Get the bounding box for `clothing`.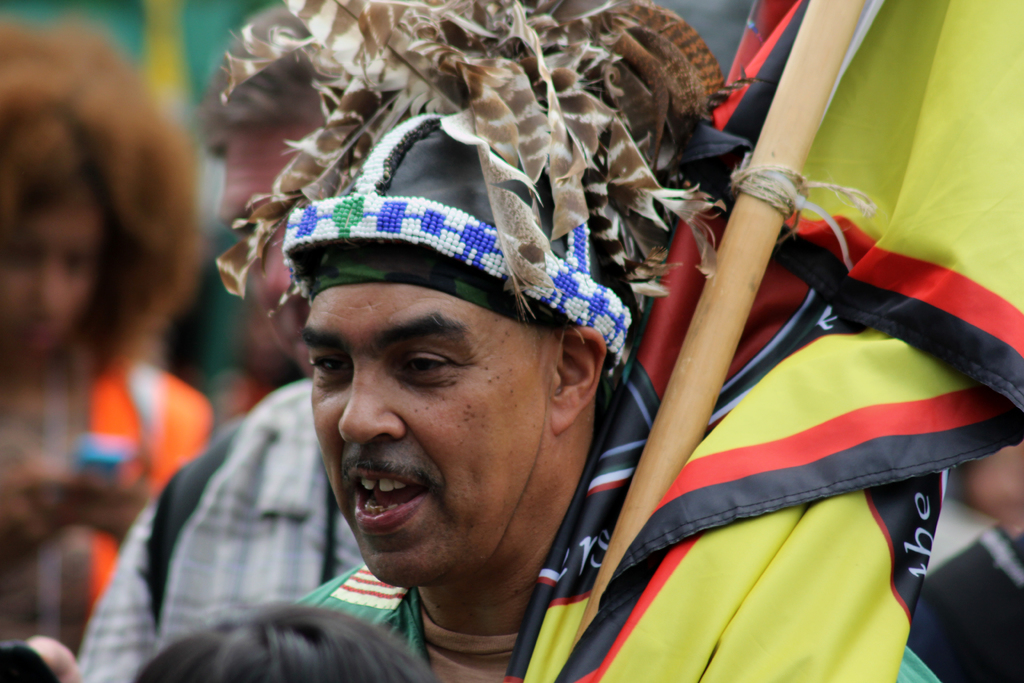
<box>909,523,1023,680</box>.
